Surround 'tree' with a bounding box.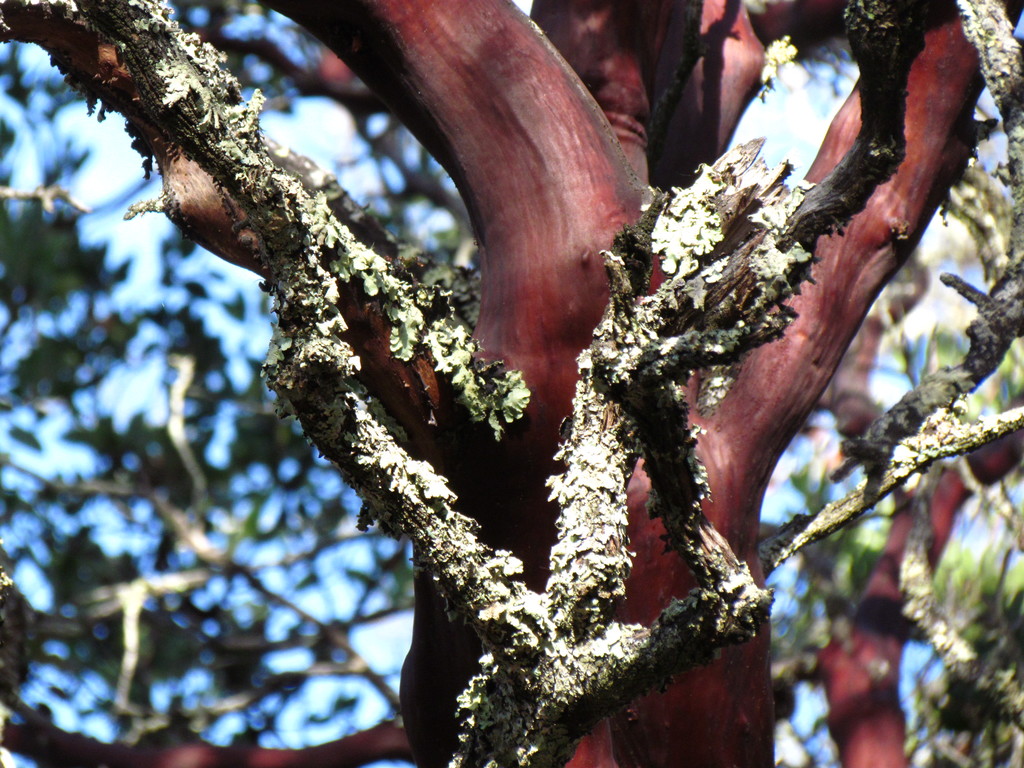
bbox=(0, 0, 1023, 767).
